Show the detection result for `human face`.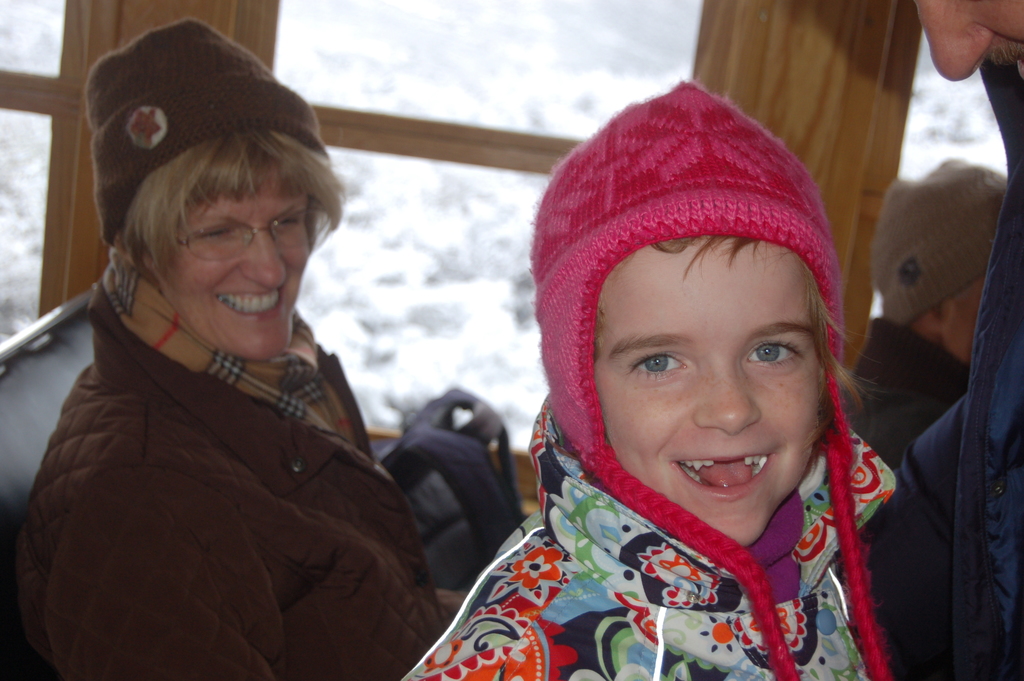
l=156, t=174, r=310, b=359.
